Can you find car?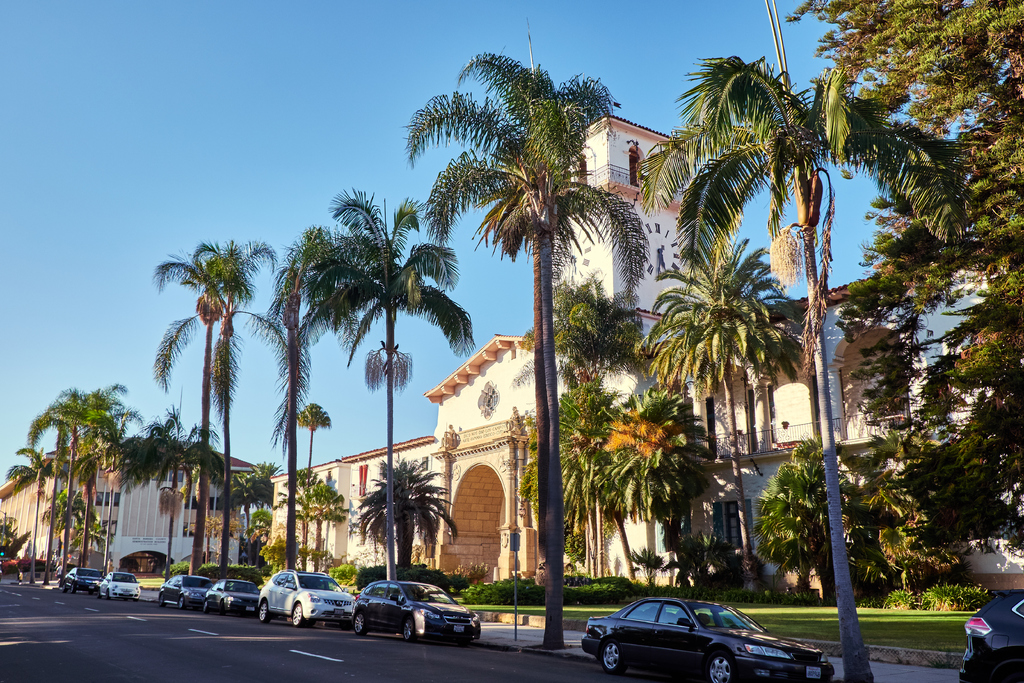
Yes, bounding box: 259 569 356 629.
